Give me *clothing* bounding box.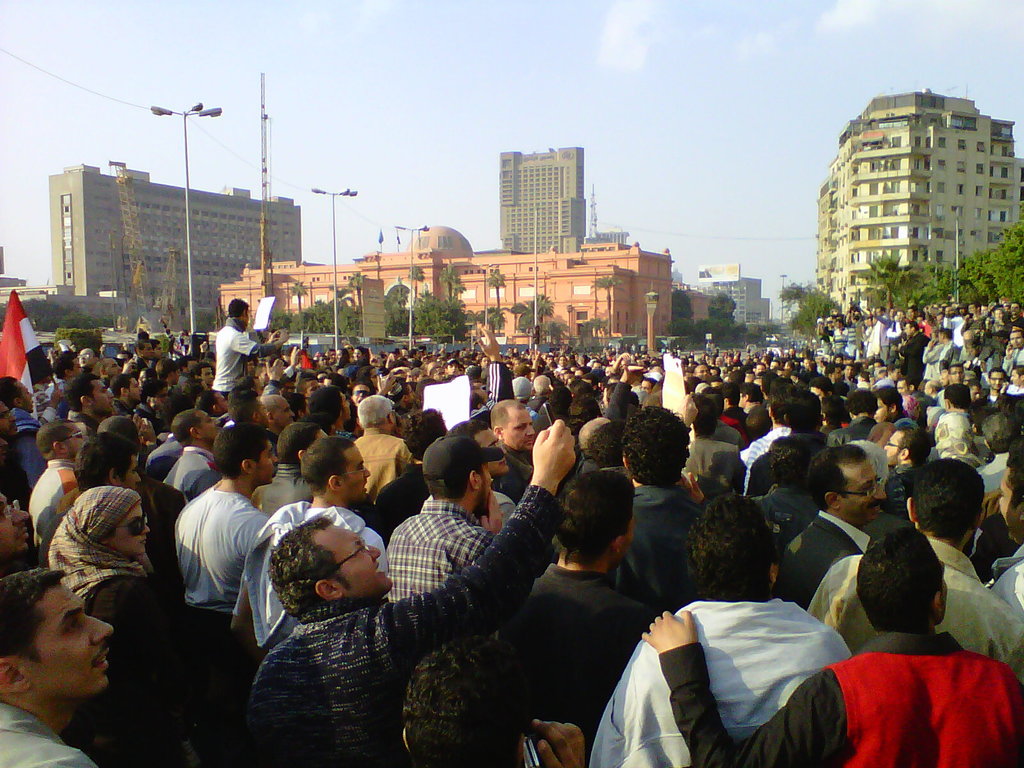
677,444,734,498.
